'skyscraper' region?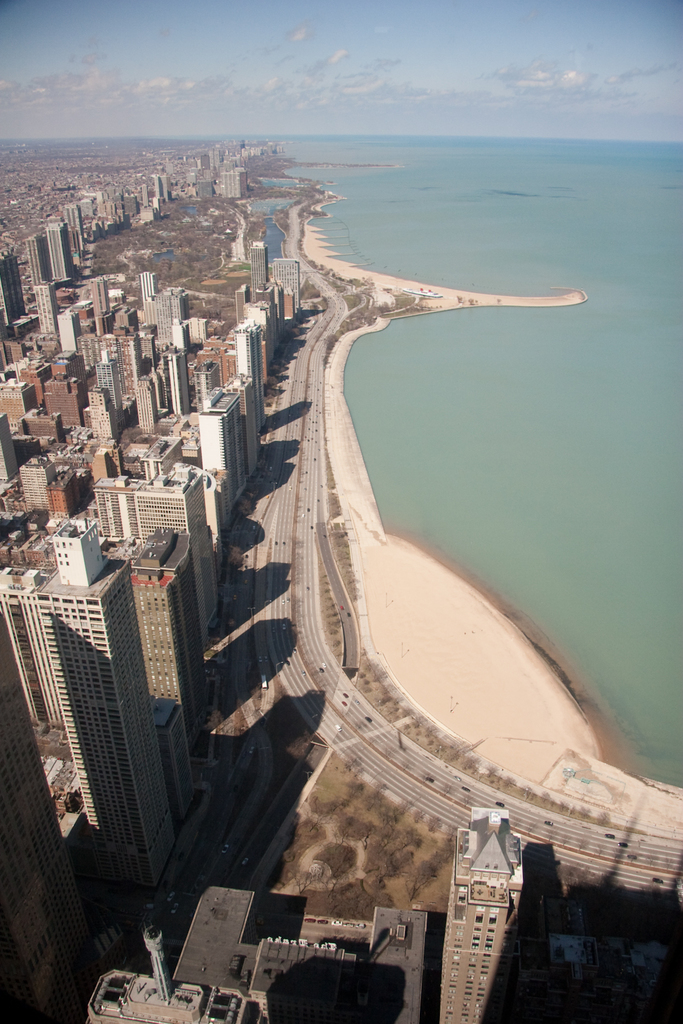
(x1=44, y1=220, x2=70, y2=280)
